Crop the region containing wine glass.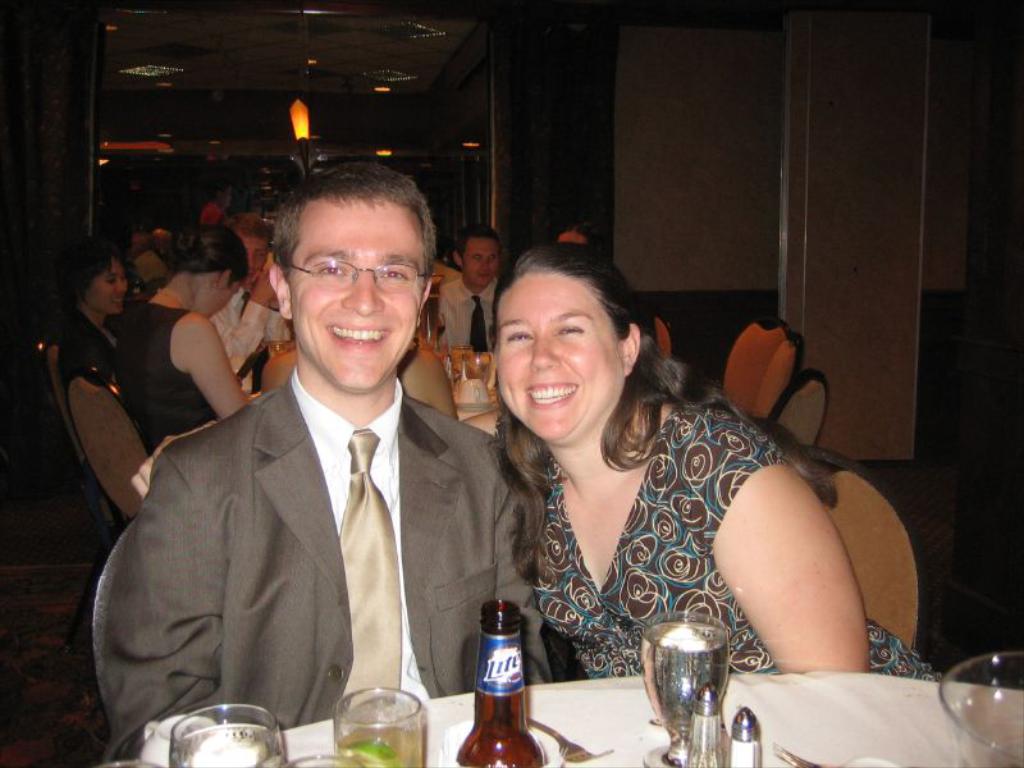
Crop region: Rect(329, 689, 433, 764).
